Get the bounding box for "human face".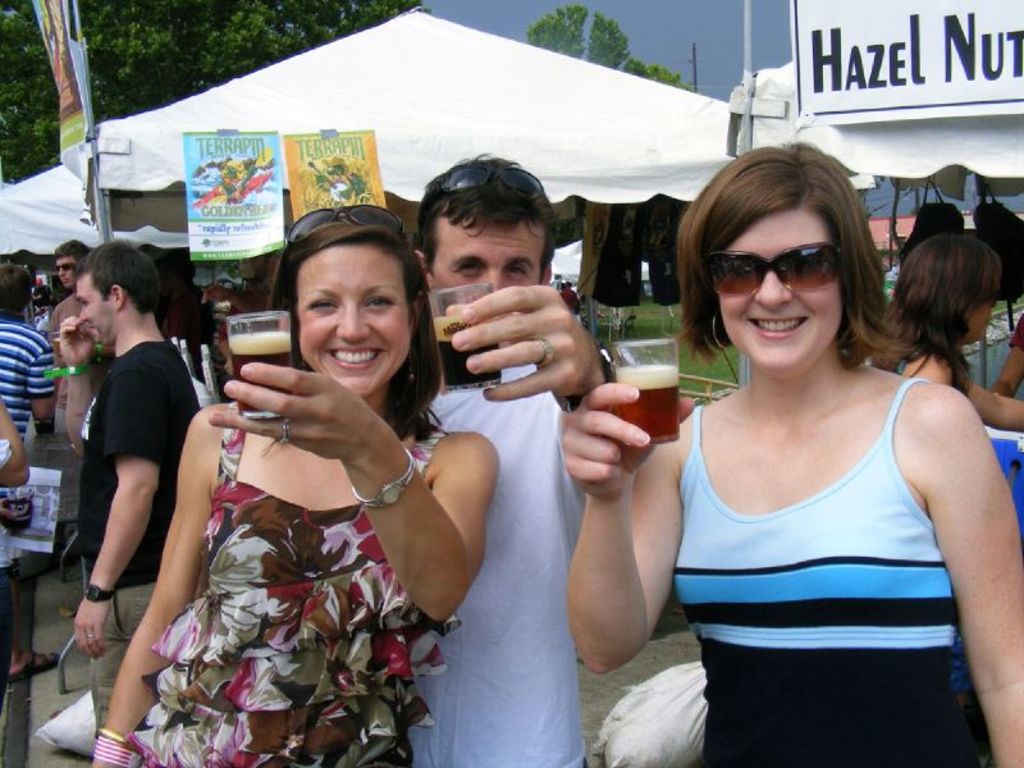
region(296, 242, 411, 401).
